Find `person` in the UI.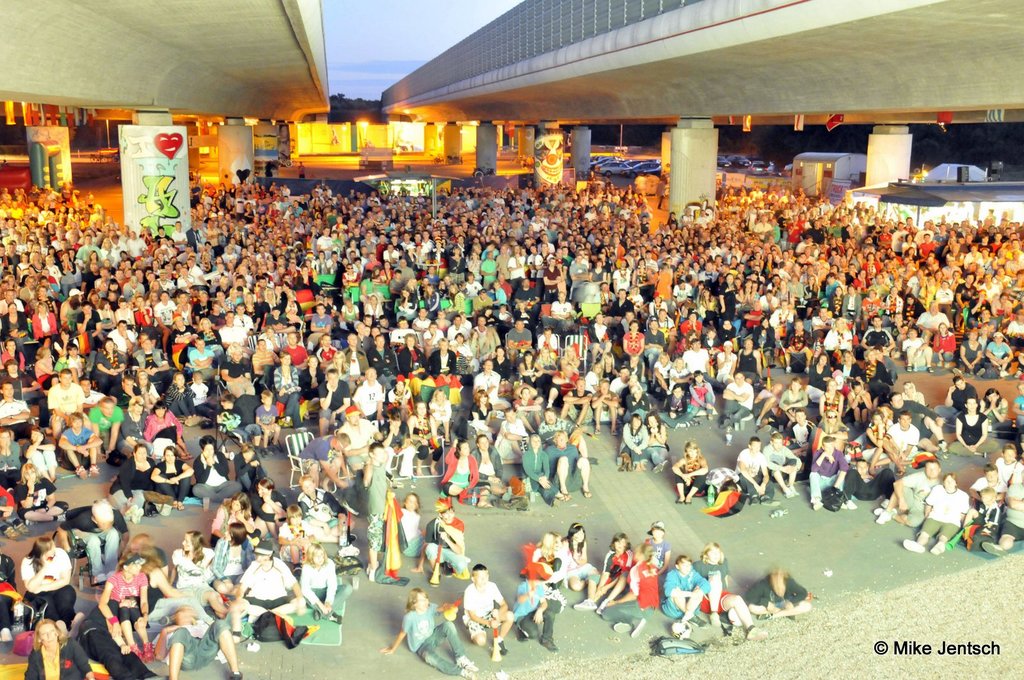
UI element at x1=495 y1=243 x2=509 y2=276.
